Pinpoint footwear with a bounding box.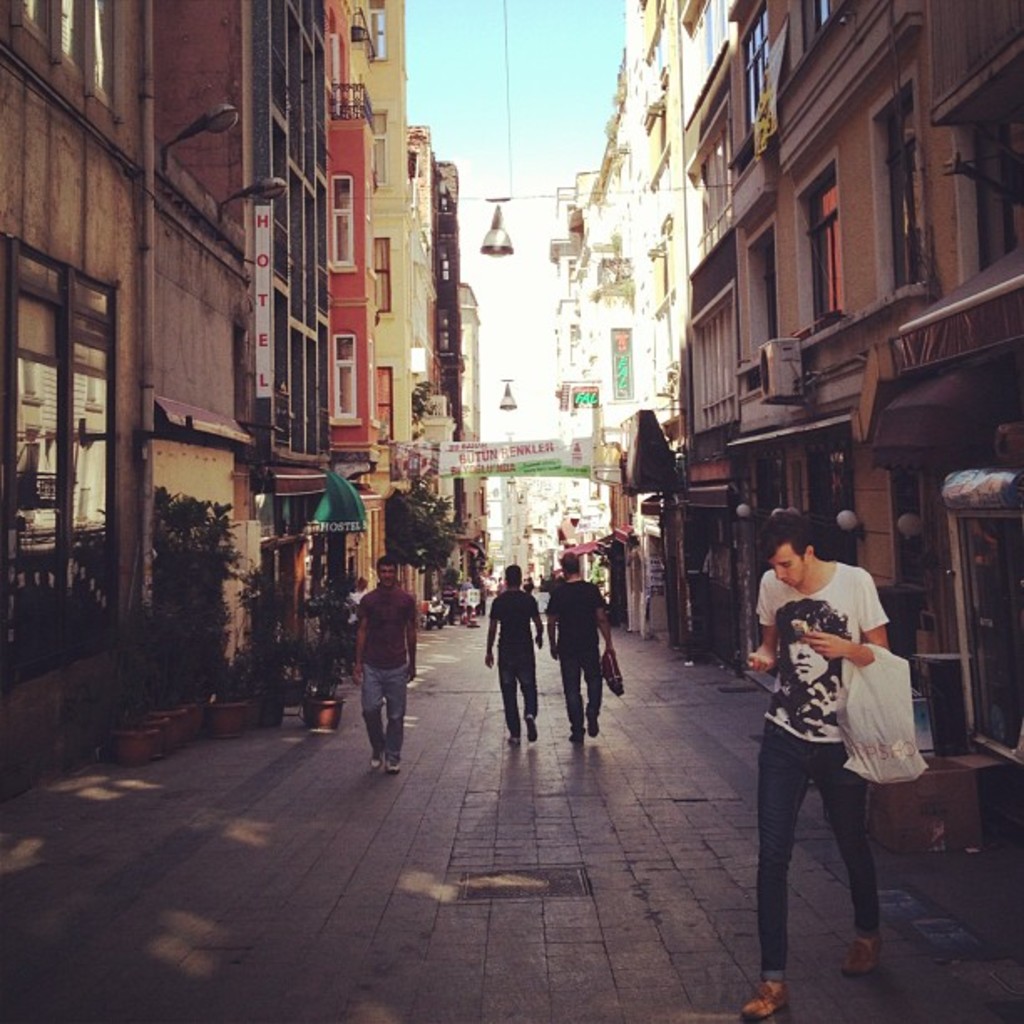
{"x1": 586, "y1": 708, "x2": 599, "y2": 738}.
